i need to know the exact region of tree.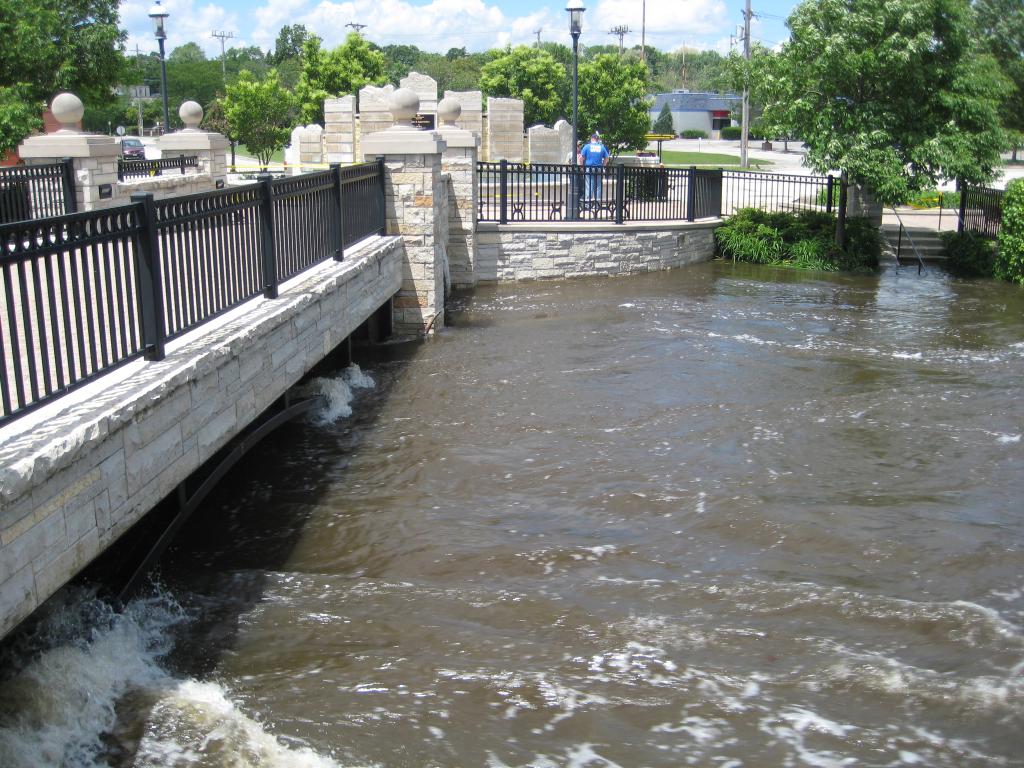
Region: Rect(0, 81, 42, 156).
